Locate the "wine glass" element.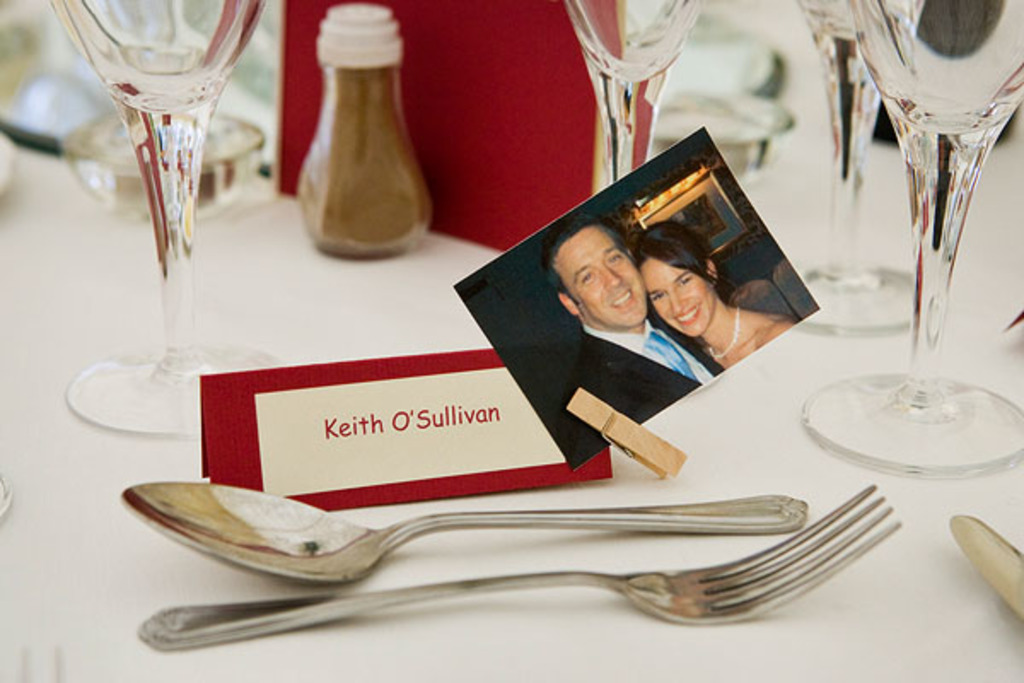
Element bbox: [left=44, top=0, right=268, bottom=437].
